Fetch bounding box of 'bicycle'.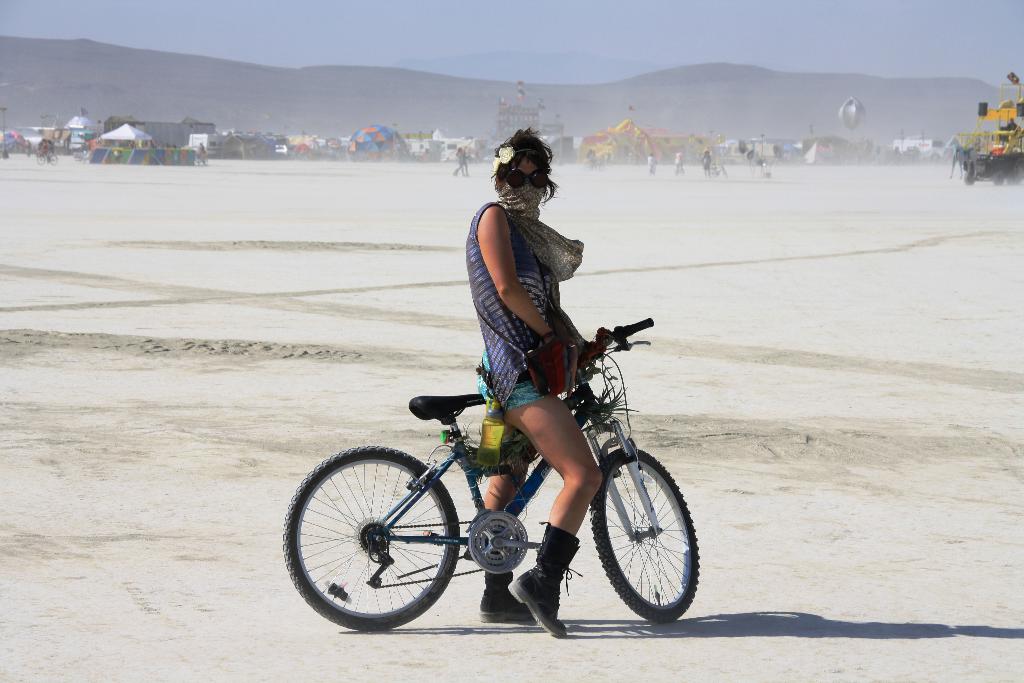
Bbox: 703/163/727/179.
